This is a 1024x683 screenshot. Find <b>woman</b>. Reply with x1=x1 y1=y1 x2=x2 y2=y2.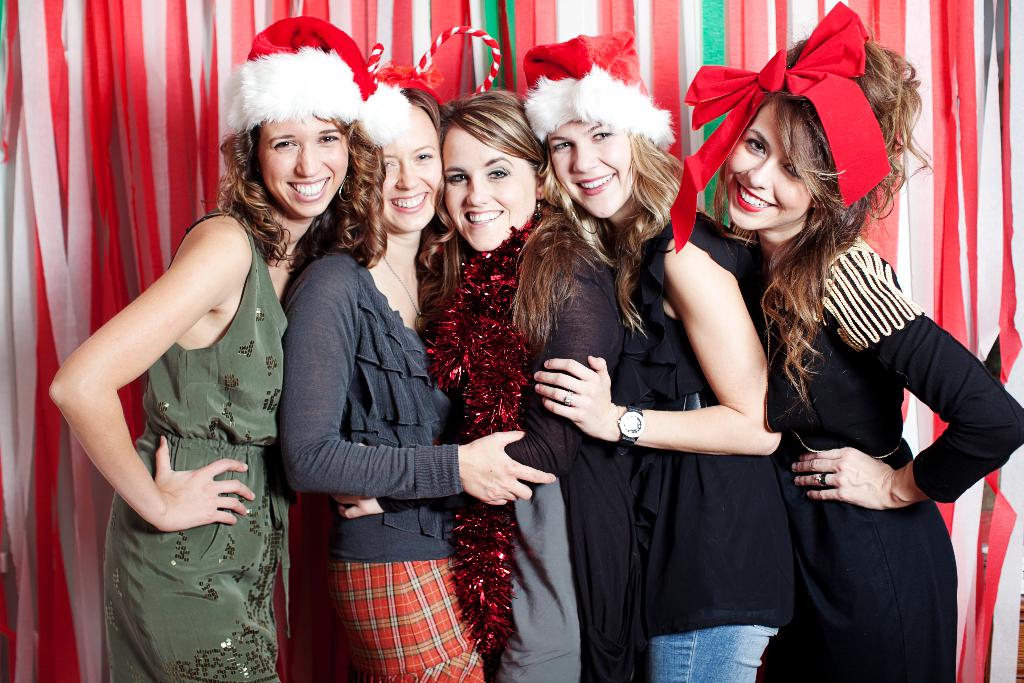
x1=708 y1=31 x2=1023 y2=682.
